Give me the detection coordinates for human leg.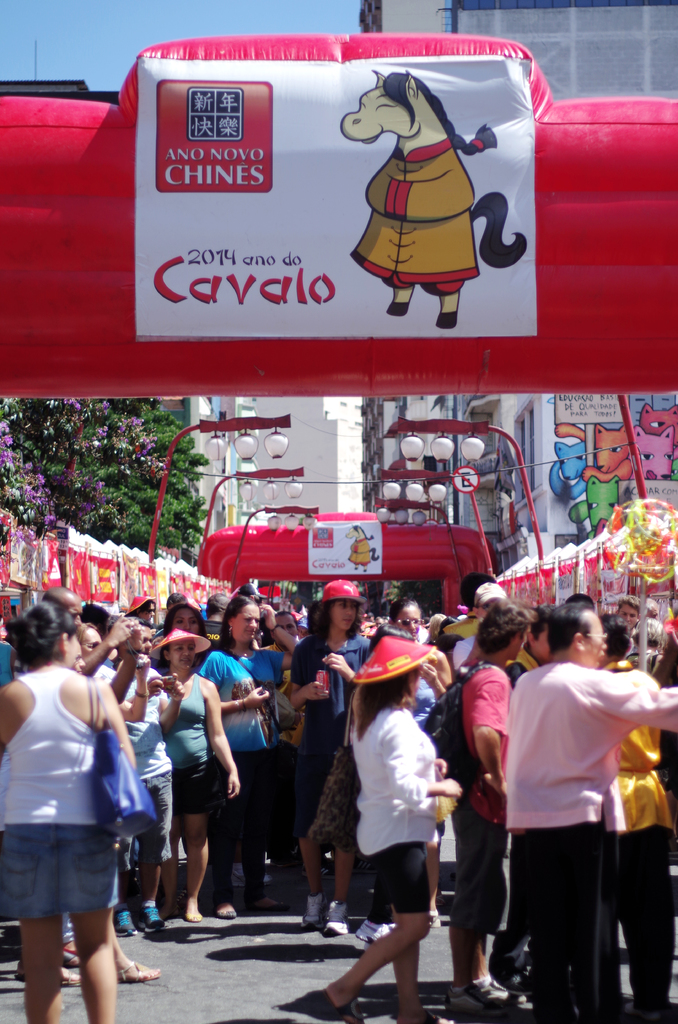
[624, 832, 674, 1018].
